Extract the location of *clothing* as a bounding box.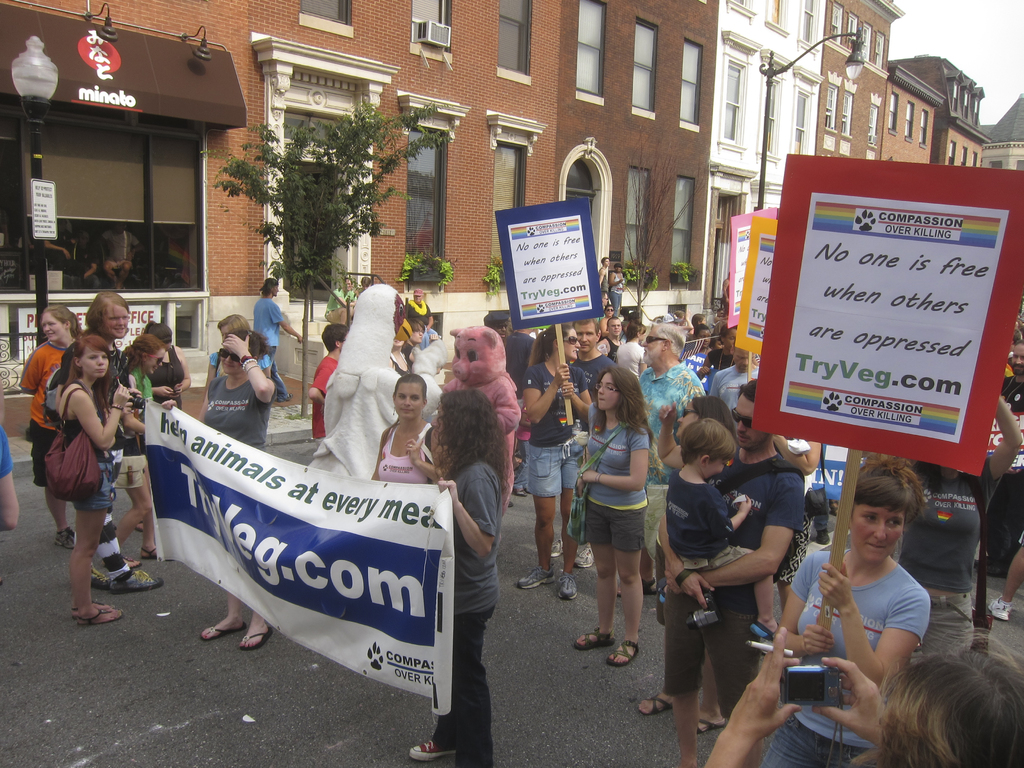
region(750, 543, 936, 767).
